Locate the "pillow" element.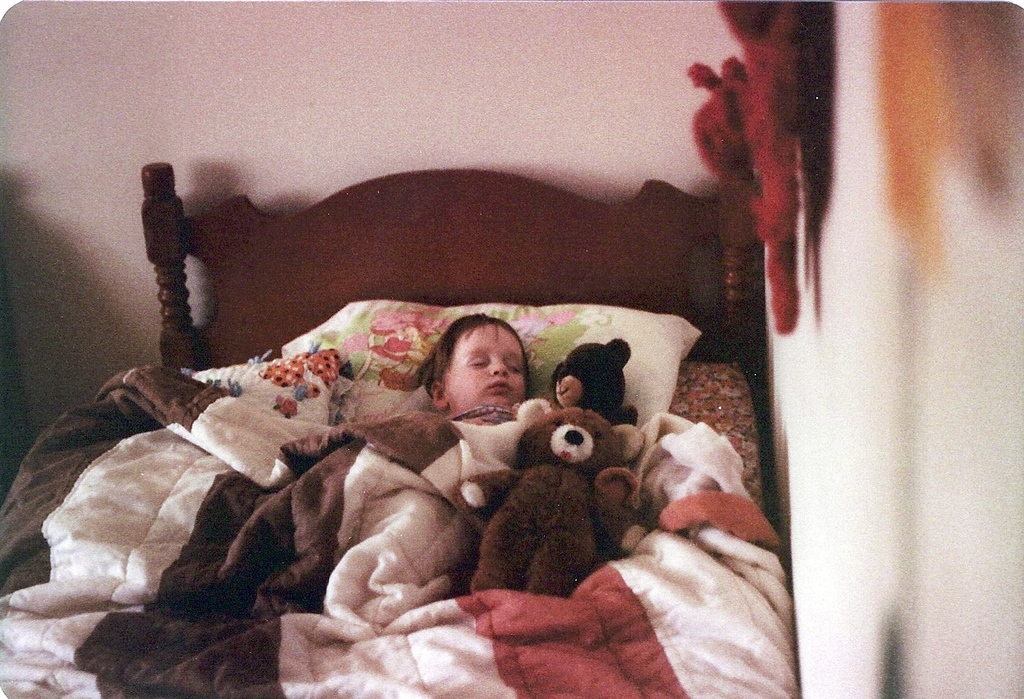
Element bbox: box=[288, 298, 704, 449].
